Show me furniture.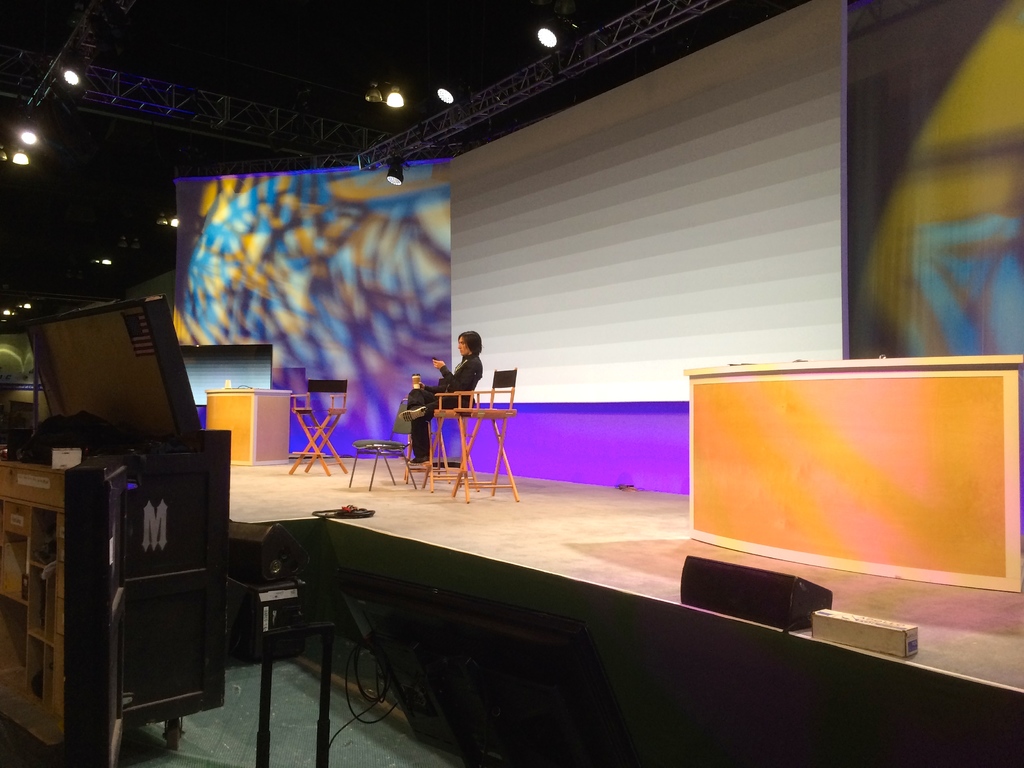
furniture is here: x1=682 y1=352 x2=1023 y2=591.
